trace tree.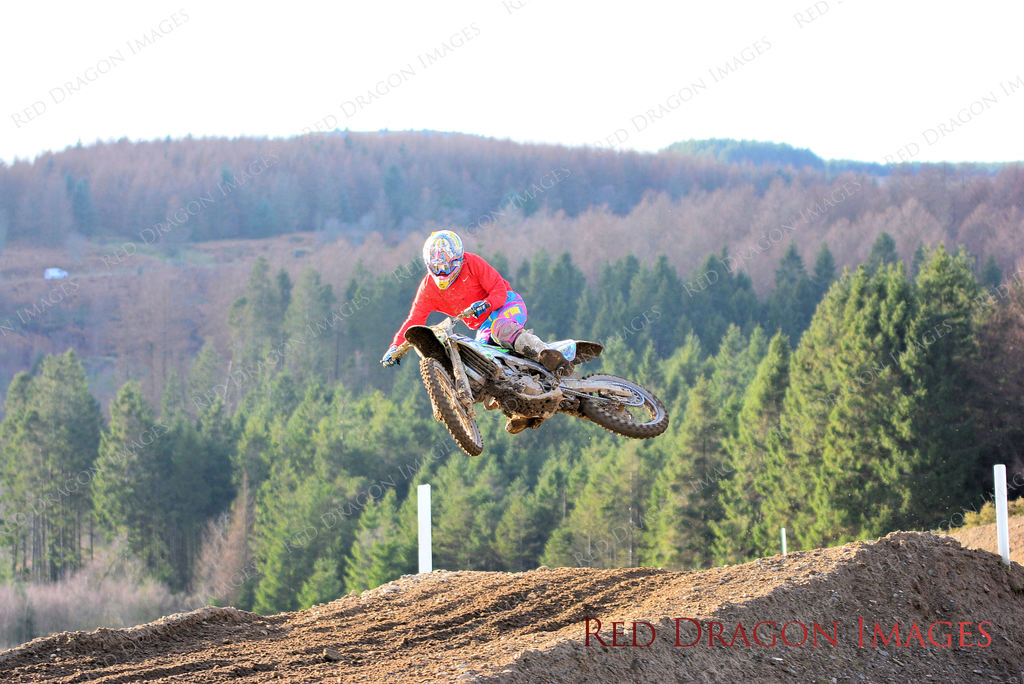
Traced to bbox=(684, 242, 761, 346).
